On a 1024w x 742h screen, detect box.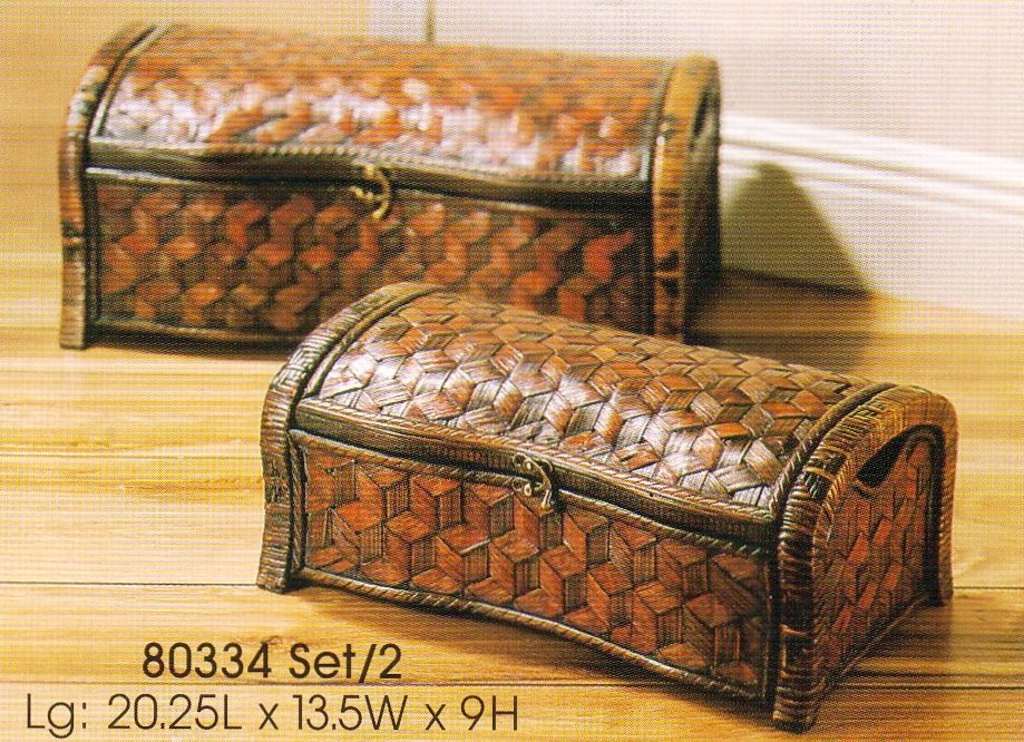
x1=256, y1=282, x2=962, y2=734.
